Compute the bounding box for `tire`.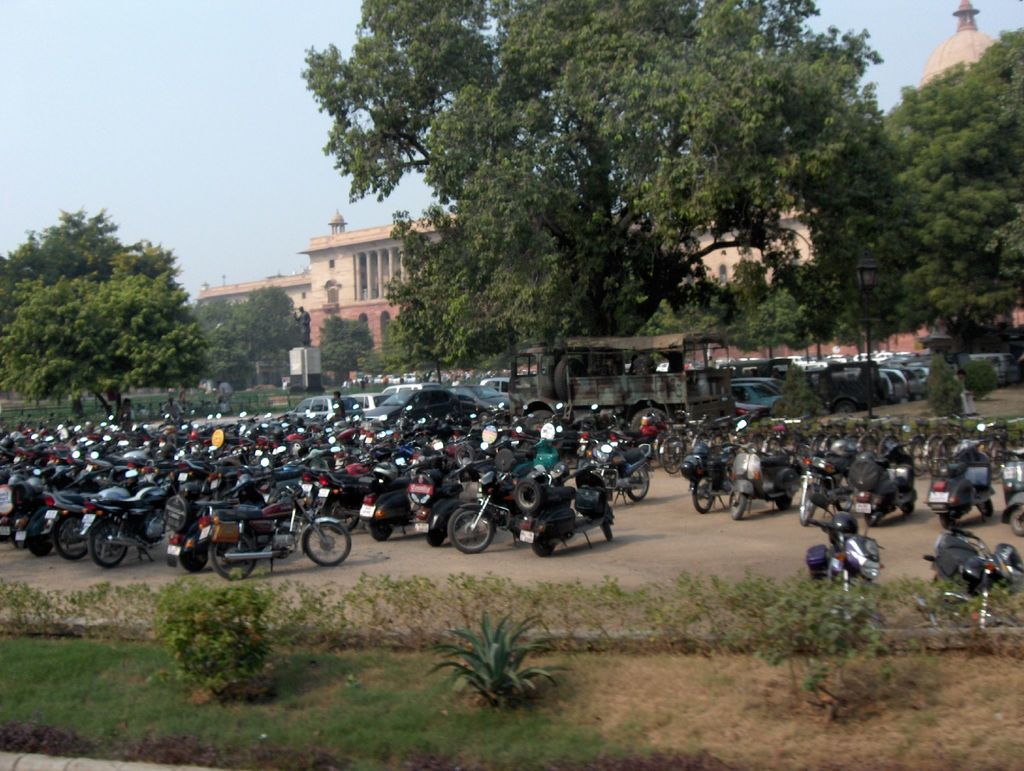
{"x1": 215, "y1": 487, "x2": 232, "y2": 502}.
